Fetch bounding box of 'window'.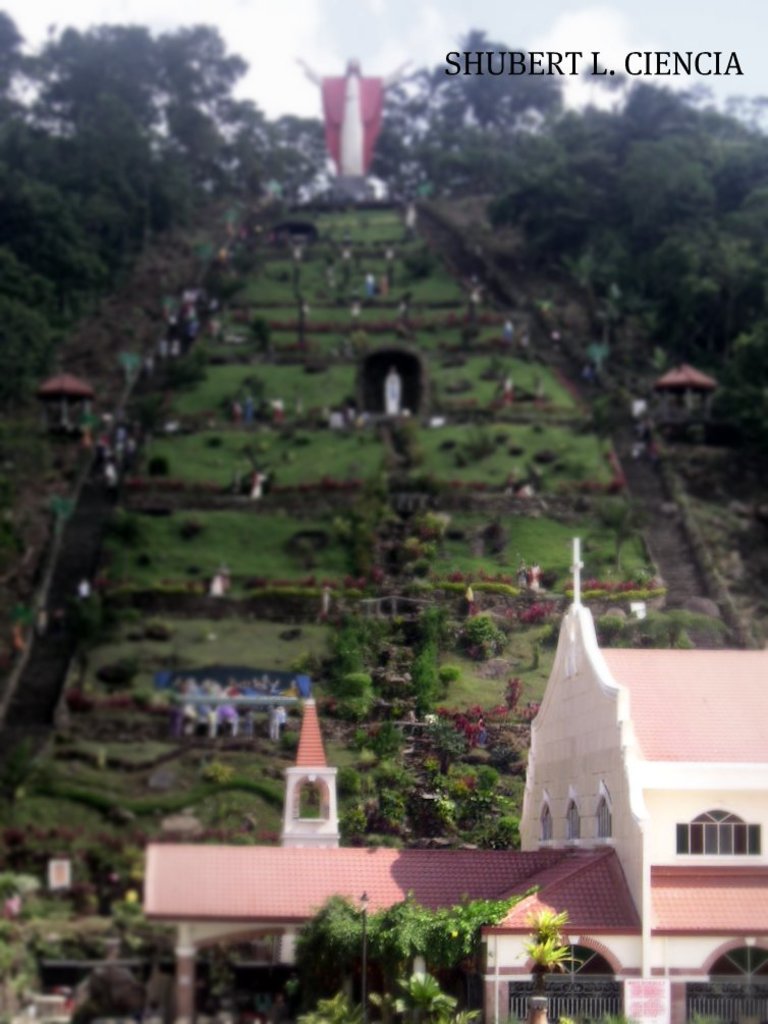
Bbox: 534/789/554/845.
